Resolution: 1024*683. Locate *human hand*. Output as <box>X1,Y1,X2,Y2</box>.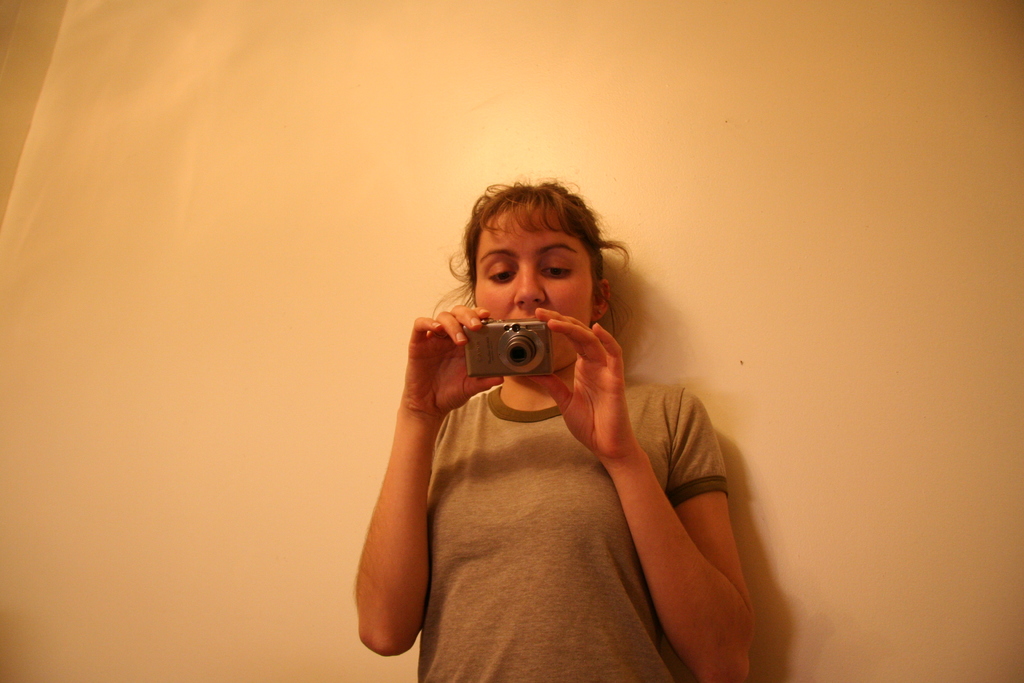
<box>524,308,641,461</box>.
